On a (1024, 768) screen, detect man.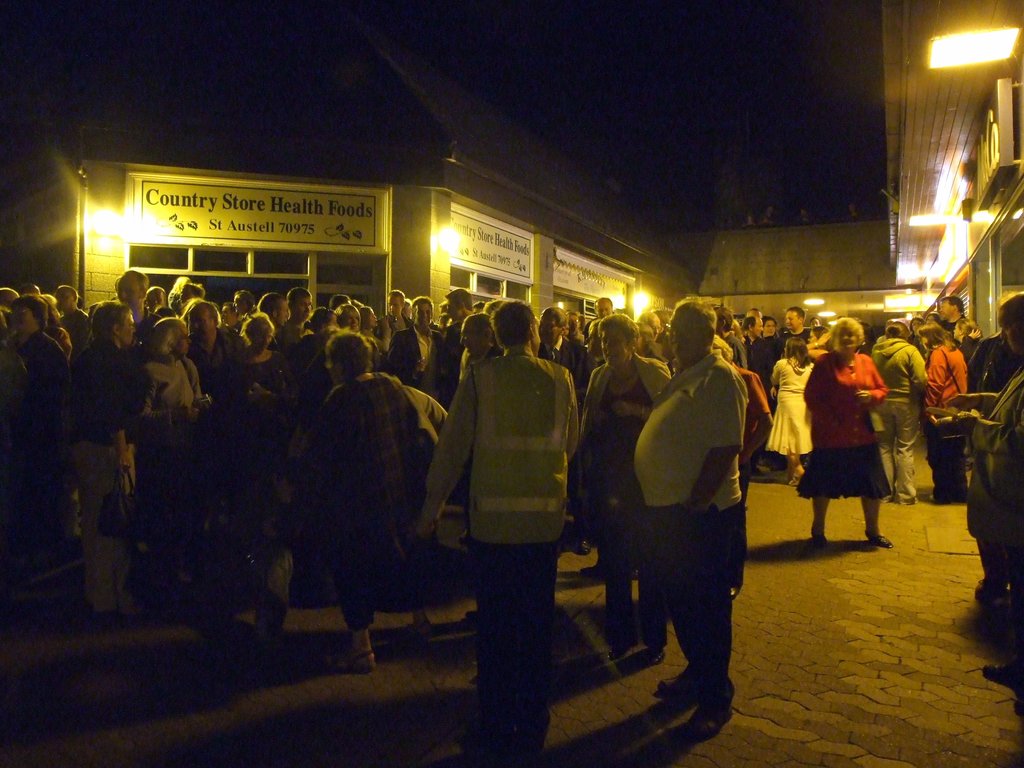
pyautogui.locateOnScreen(111, 268, 164, 347).
